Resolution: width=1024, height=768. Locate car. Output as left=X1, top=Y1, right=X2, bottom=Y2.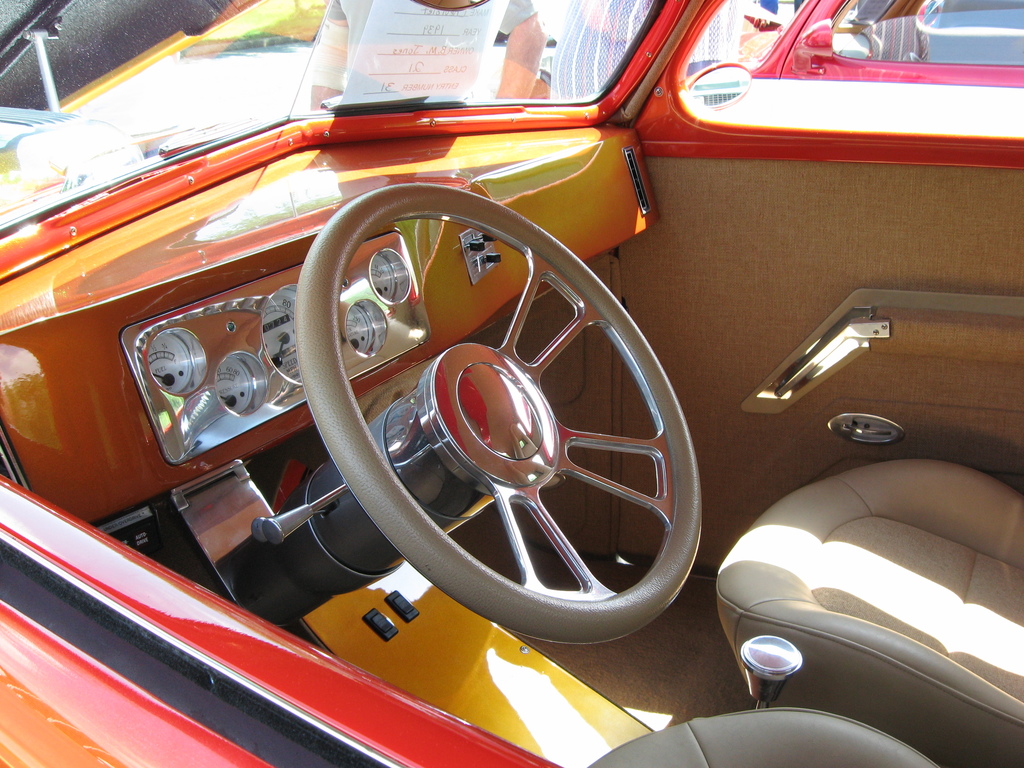
left=680, top=0, right=1023, bottom=134.
